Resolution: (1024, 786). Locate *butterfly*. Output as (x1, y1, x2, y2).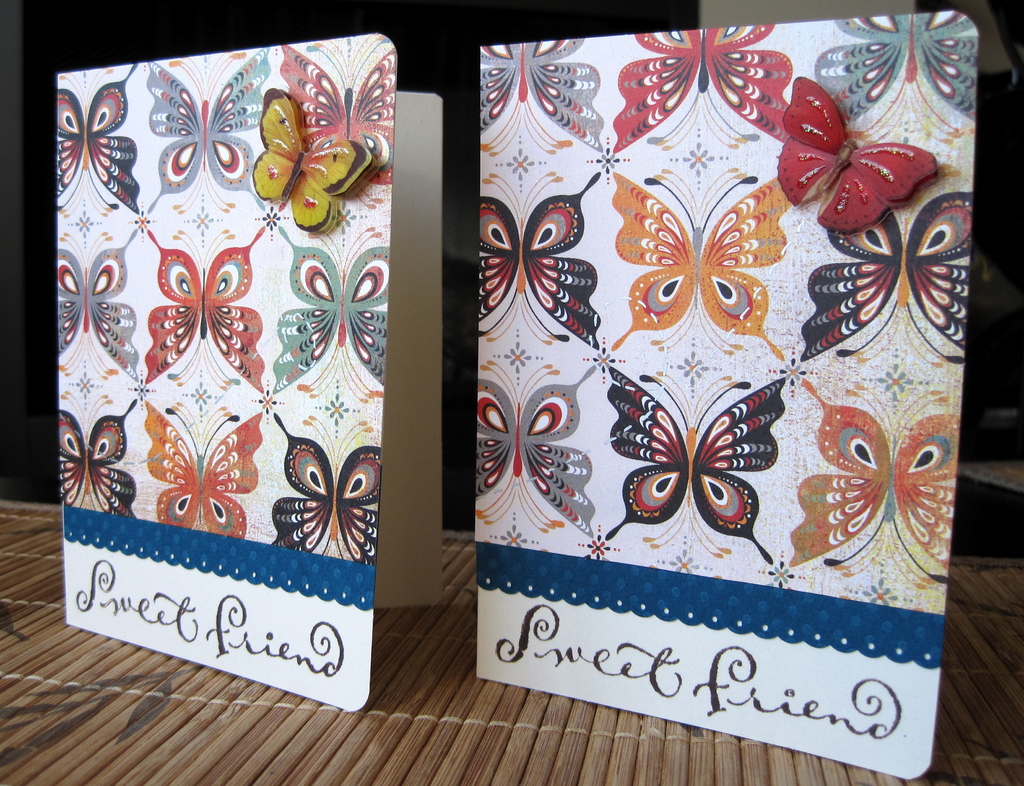
(840, 20, 979, 122).
